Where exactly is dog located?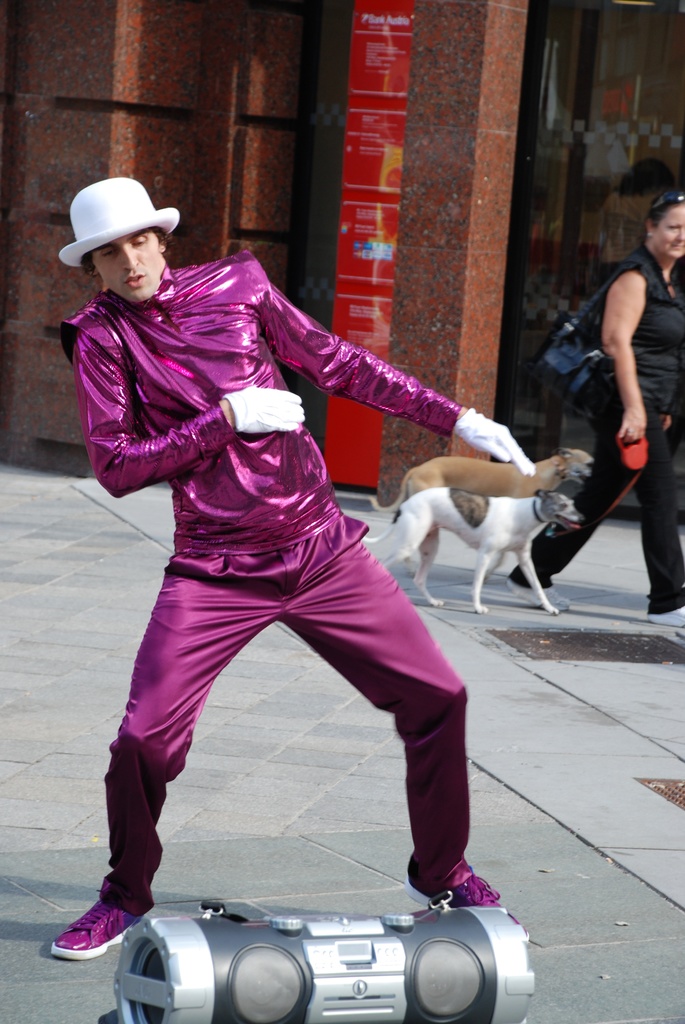
Its bounding box is detection(365, 442, 599, 580).
